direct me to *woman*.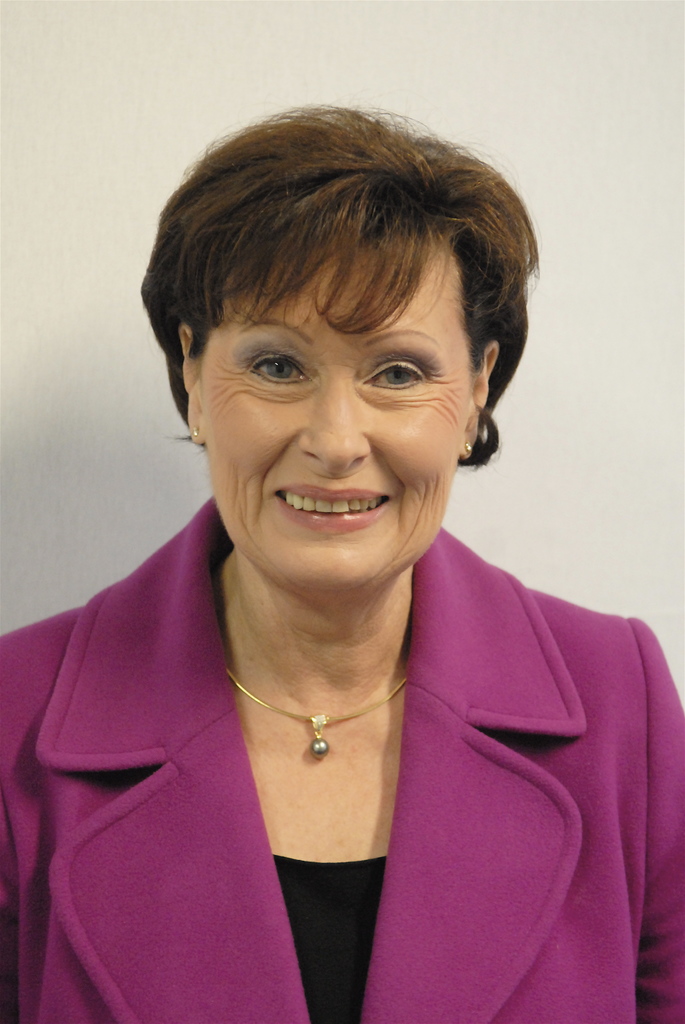
Direction: (left=2, top=93, right=661, bottom=998).
